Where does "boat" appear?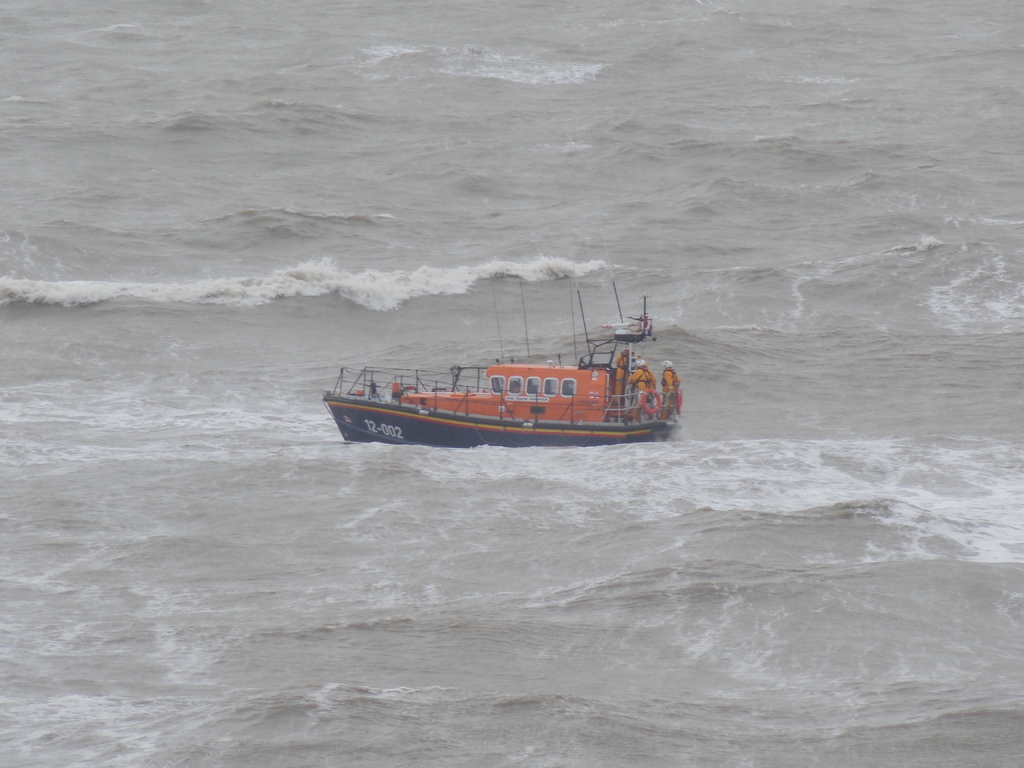
Appears at (x1=316, y1=275, x2=691, y2=459).
